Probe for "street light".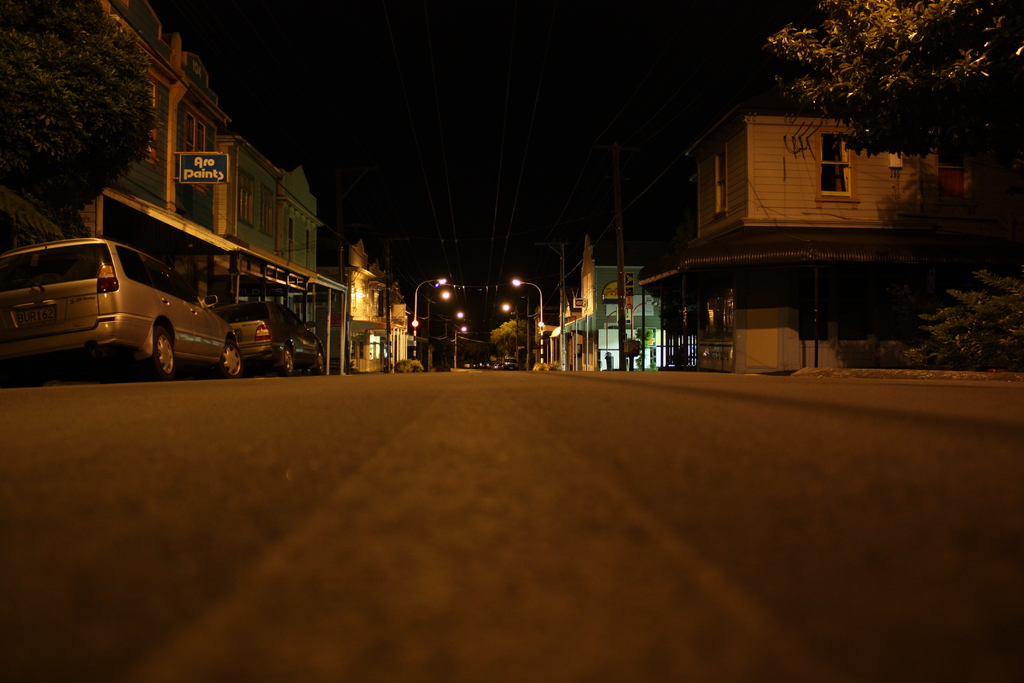
Probe result: region(409, 274, 450, 357).
